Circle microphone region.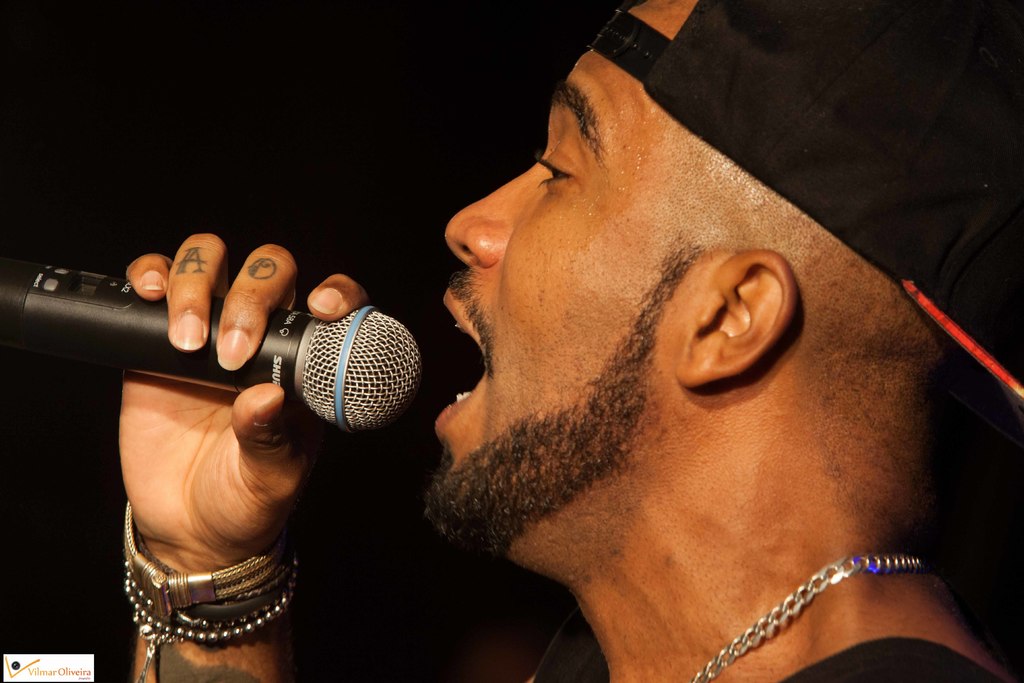
Region: l=56, t=250, r=438, b=459.
